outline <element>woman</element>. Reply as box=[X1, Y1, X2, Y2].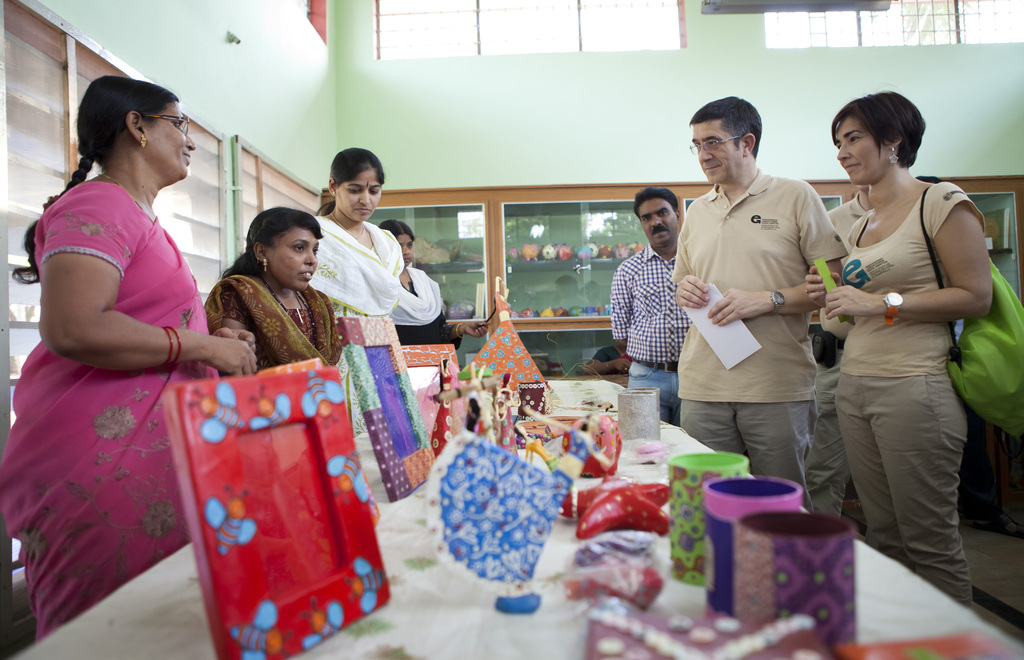
box=[193, 205, 346, 383].
